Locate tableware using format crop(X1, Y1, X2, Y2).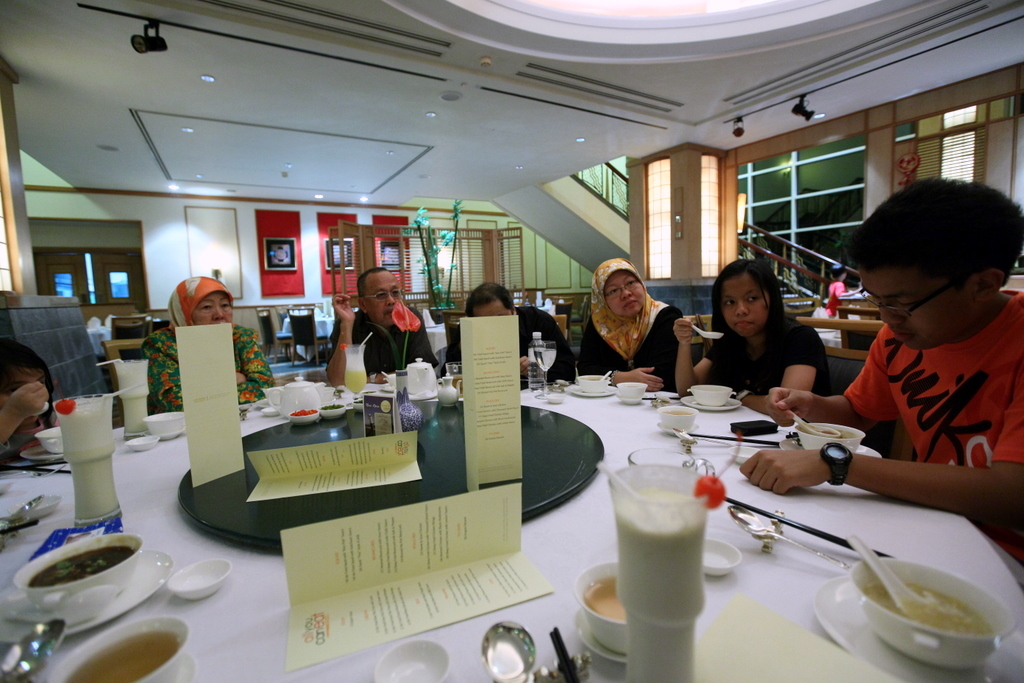
crop(147, 409, 184, 443).
